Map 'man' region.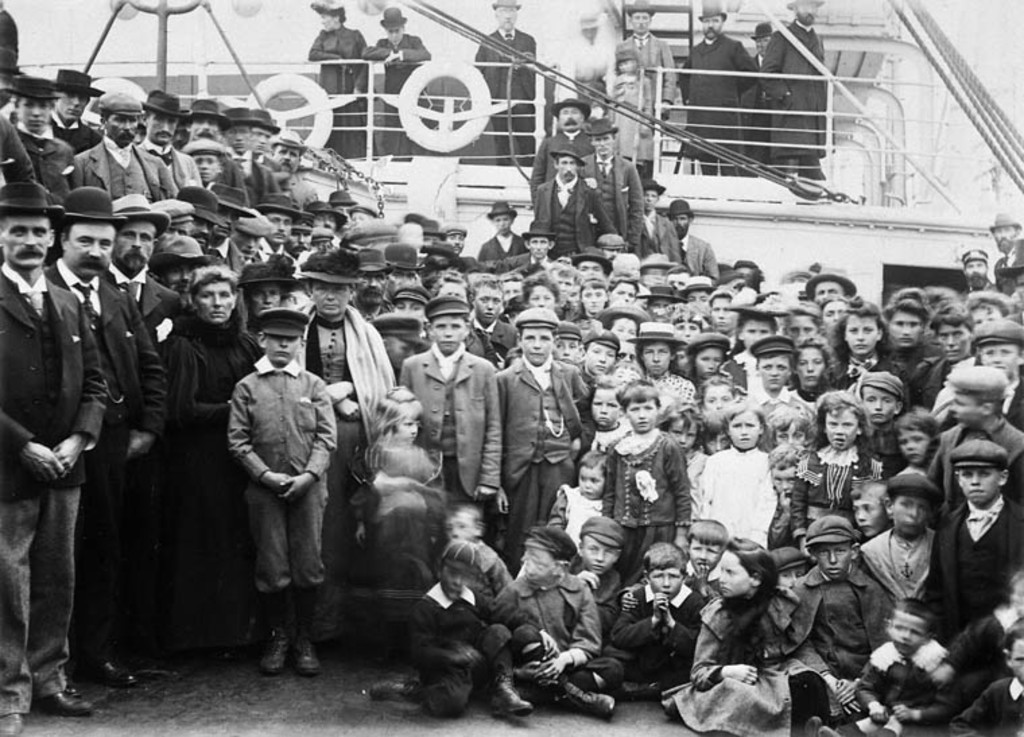
Mapped to bbox=(0, 182, 109, 736).
